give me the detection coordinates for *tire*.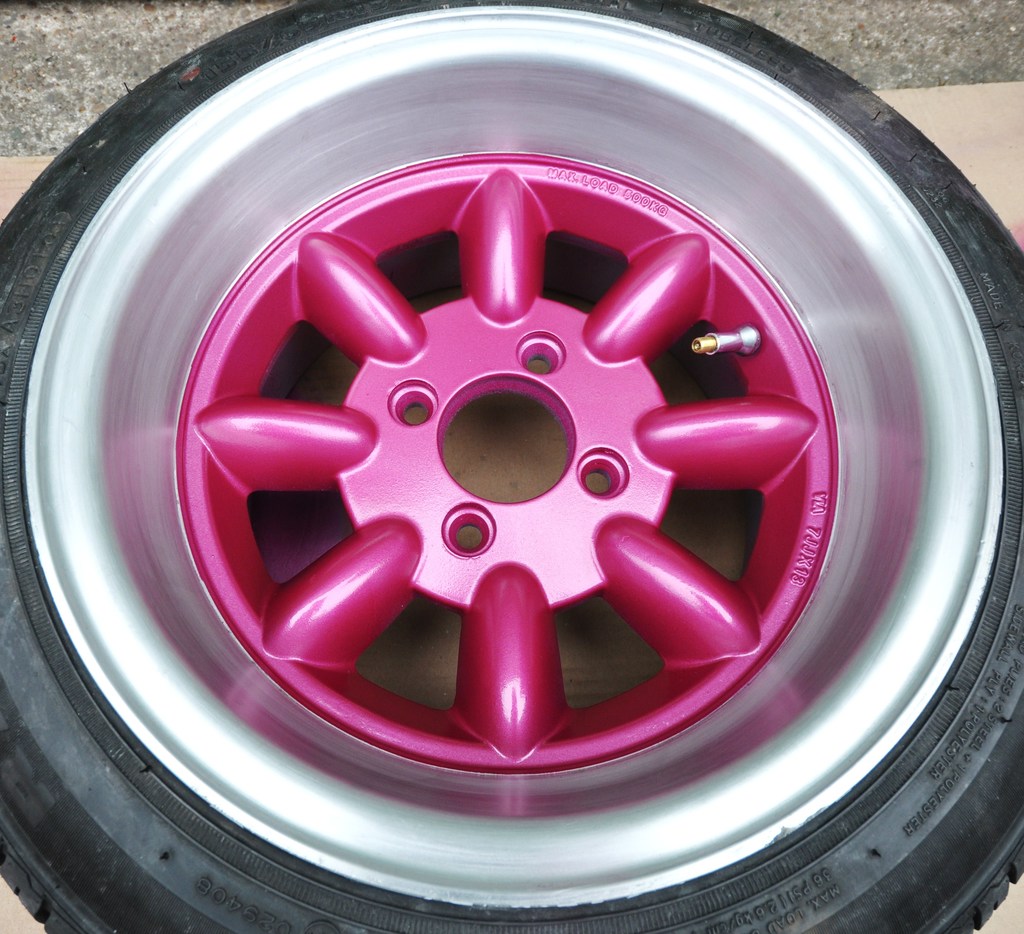
[x1=0, y1=0, x2=1023, y2=933].
